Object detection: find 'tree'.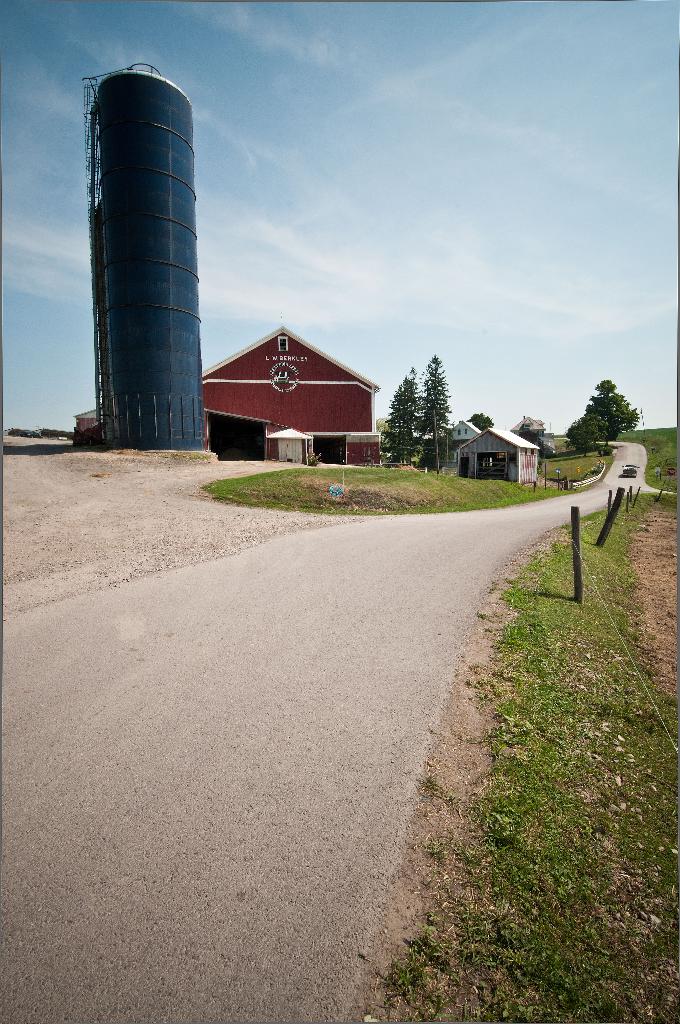
<bbox>393, 343, 469, 458</bbox>.
